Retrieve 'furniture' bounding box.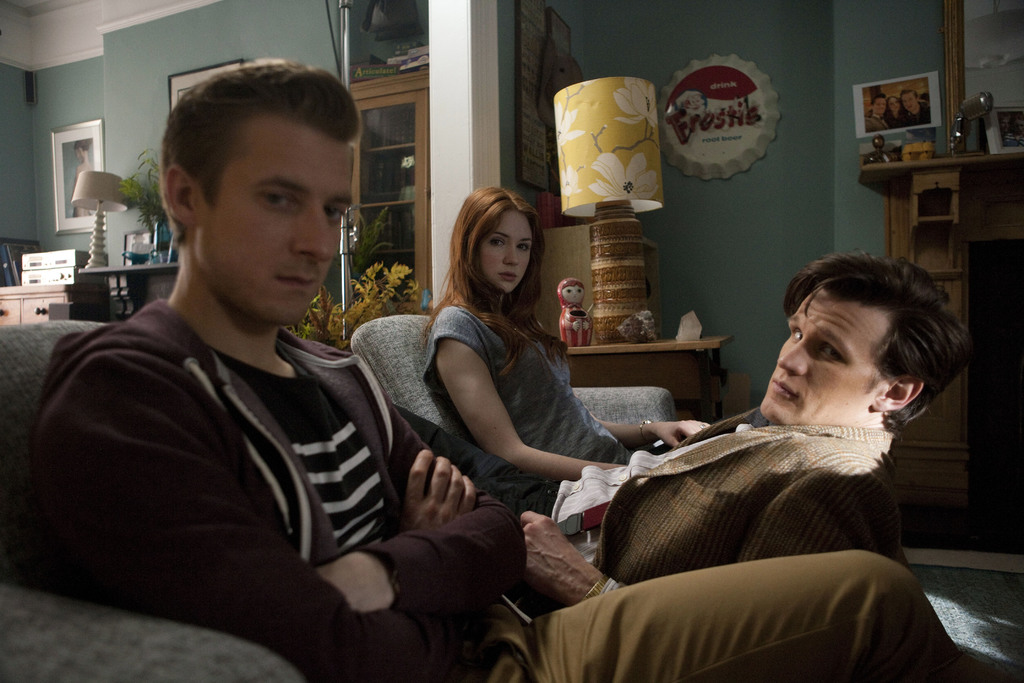
Bounding box: 0:318:307:682.
